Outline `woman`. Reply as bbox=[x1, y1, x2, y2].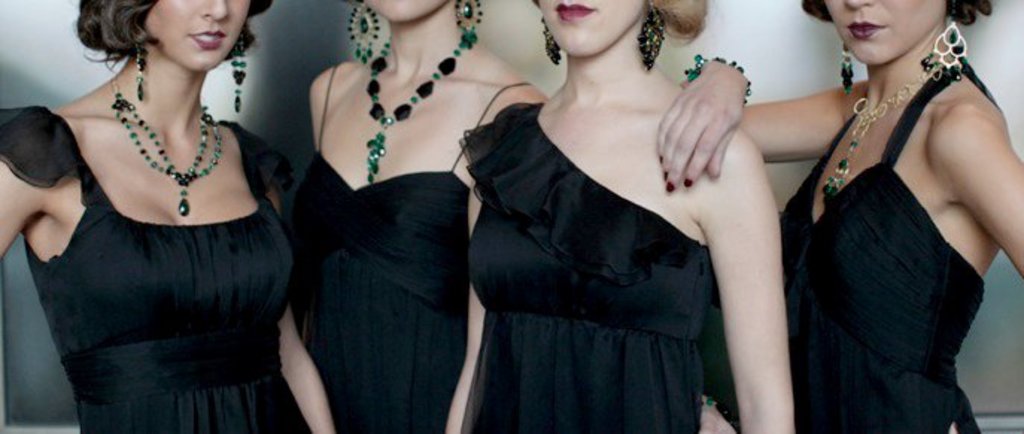
bbox=[286, 0, 543, 433].
